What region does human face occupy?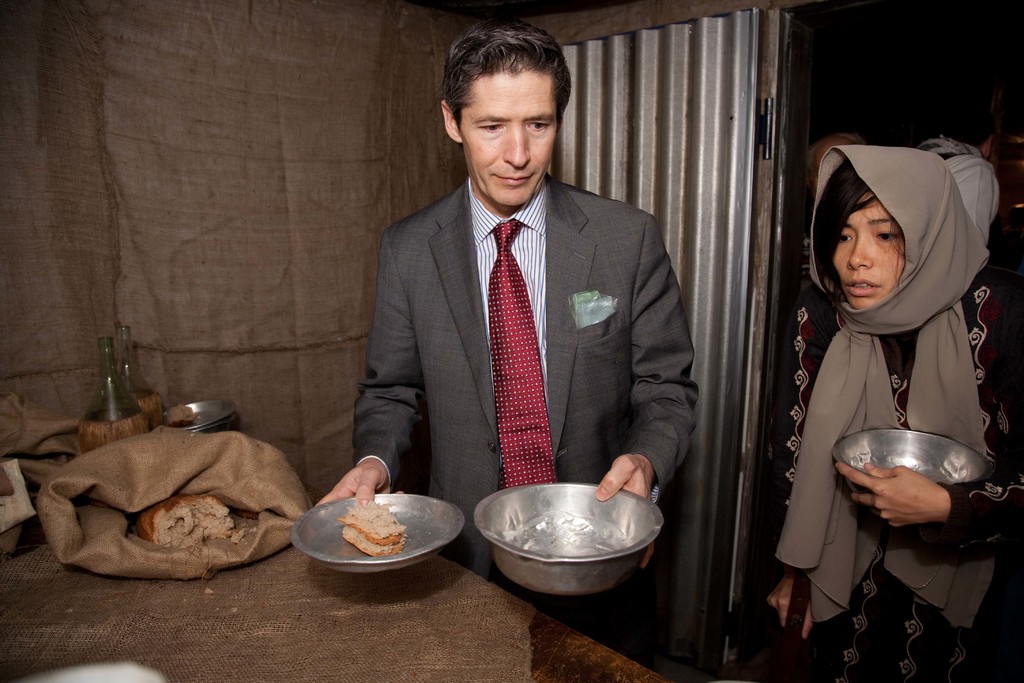
[left=834, top=188, right=905, bottom=309].
